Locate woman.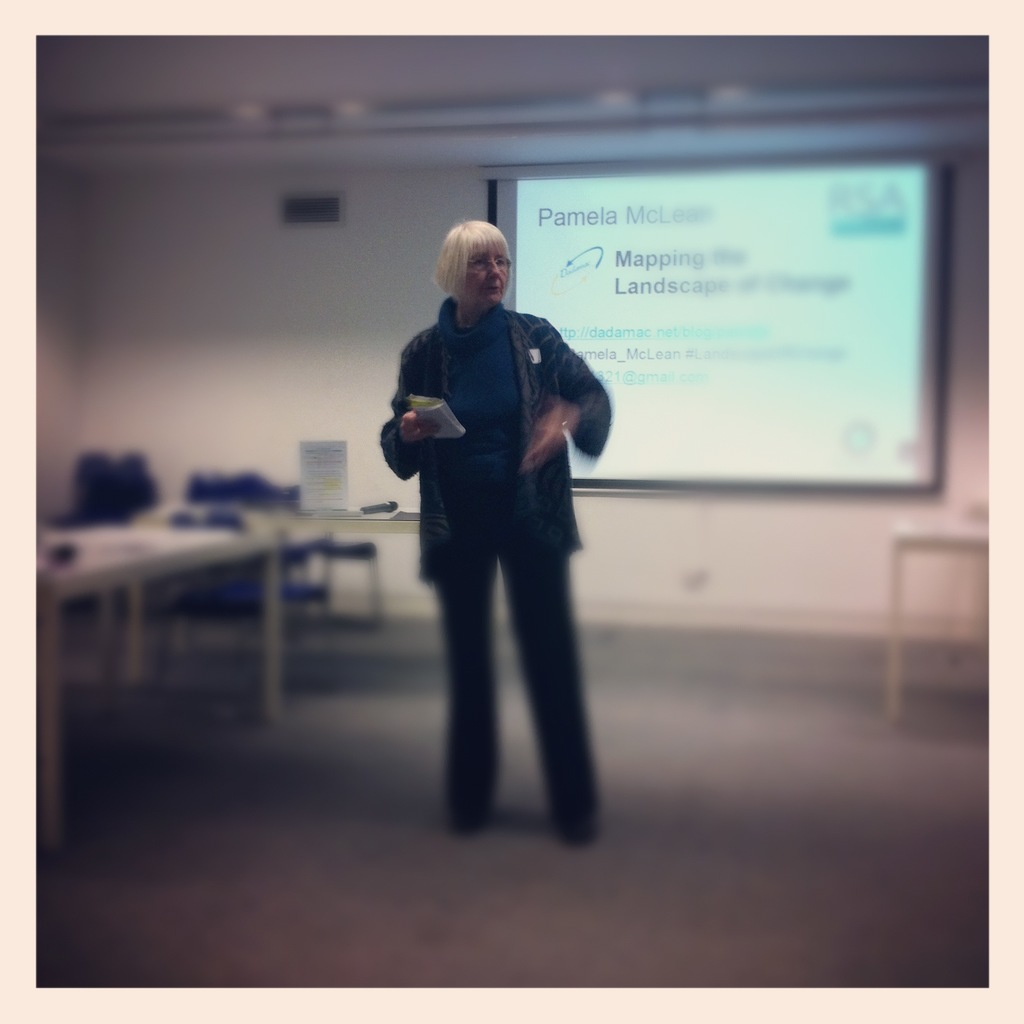
Bounding box: bbox(374, 200, 626, 862).
